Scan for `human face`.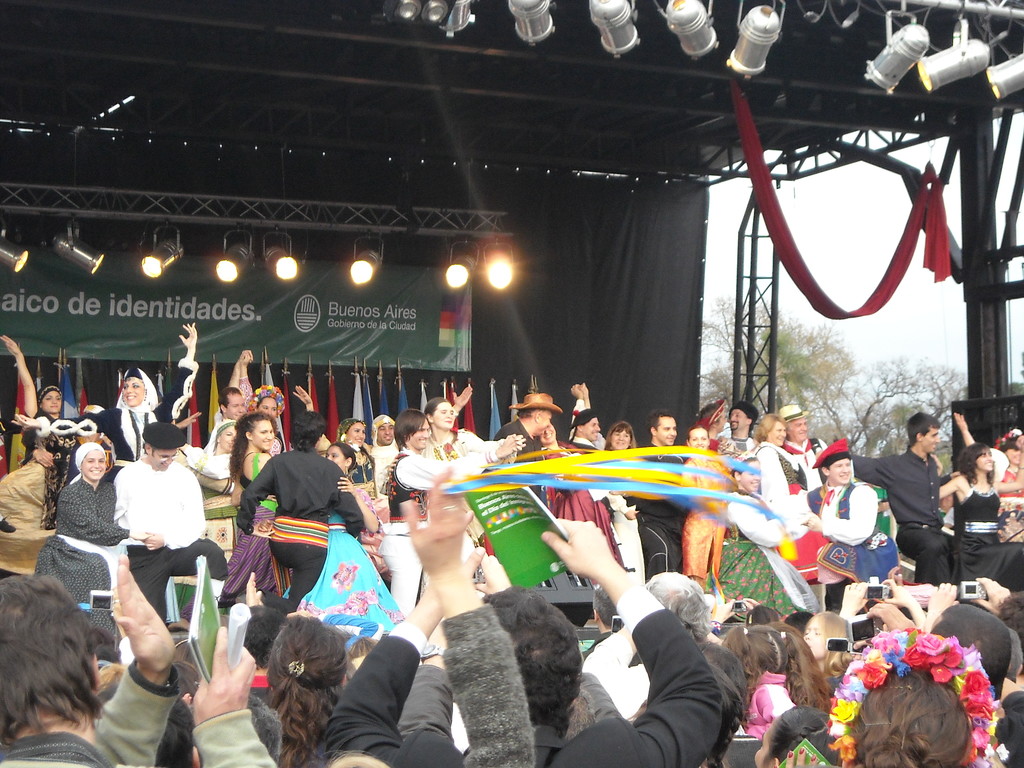
Scan result: detection(771, 423, 787, 448).
